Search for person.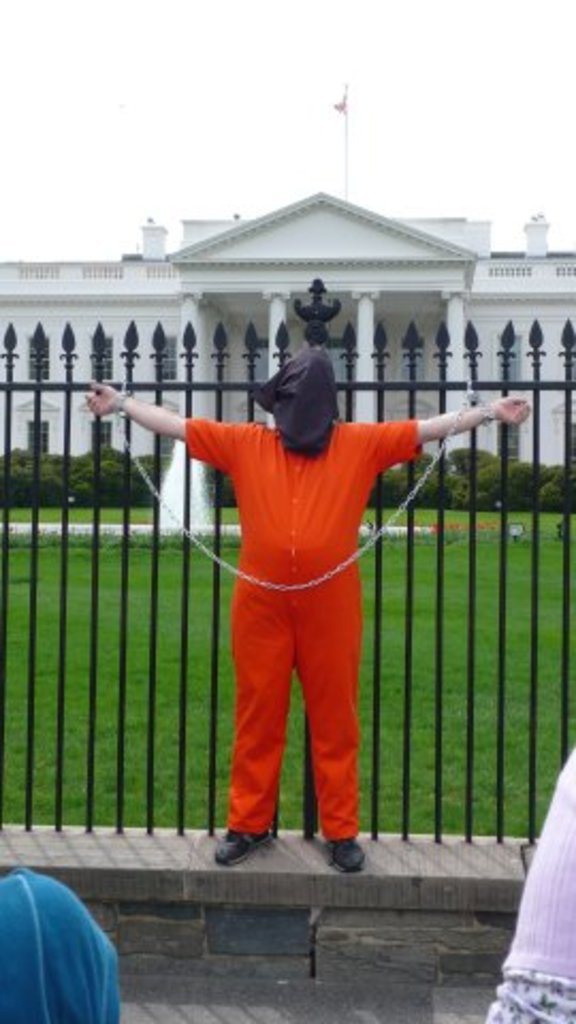
Found at (x1=83, y1=331, x2=525, y2=864).
